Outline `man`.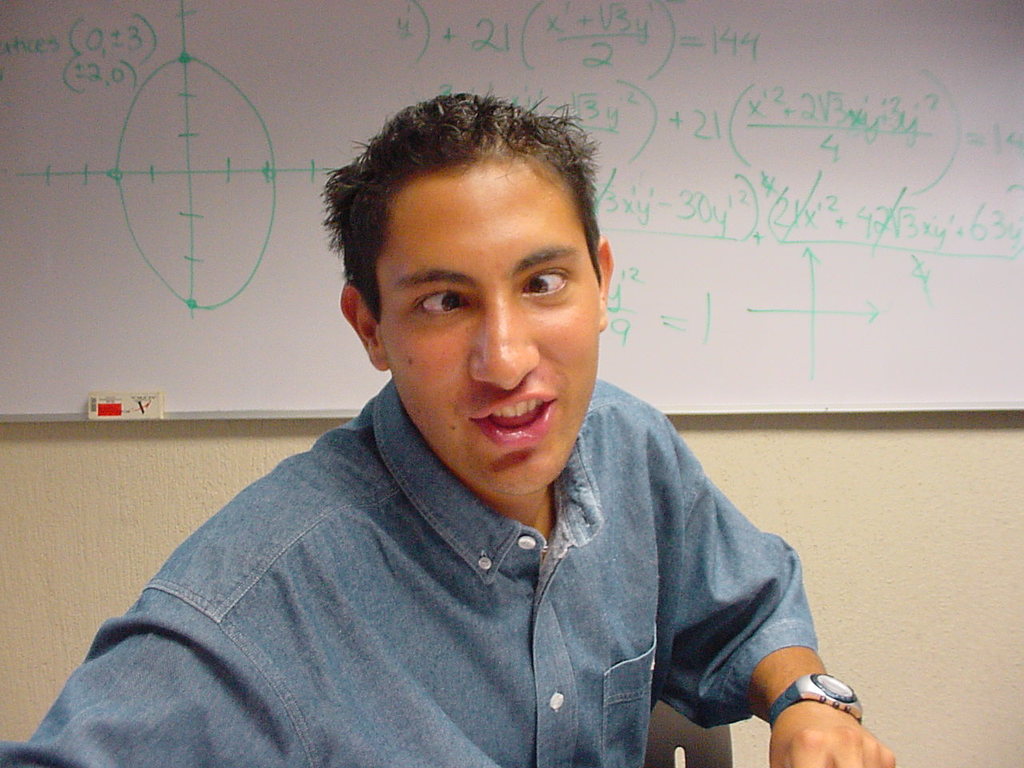
Outline: [42, 109, 866, 747].
